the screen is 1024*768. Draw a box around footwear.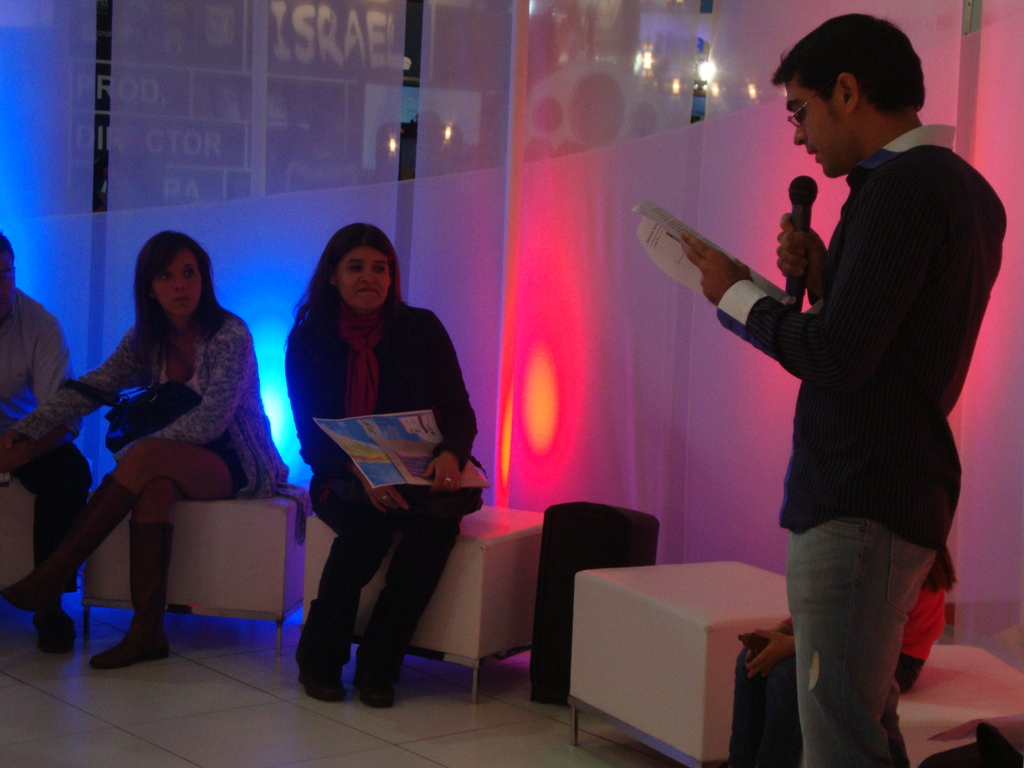
locate(298, 674, 346, 705).
